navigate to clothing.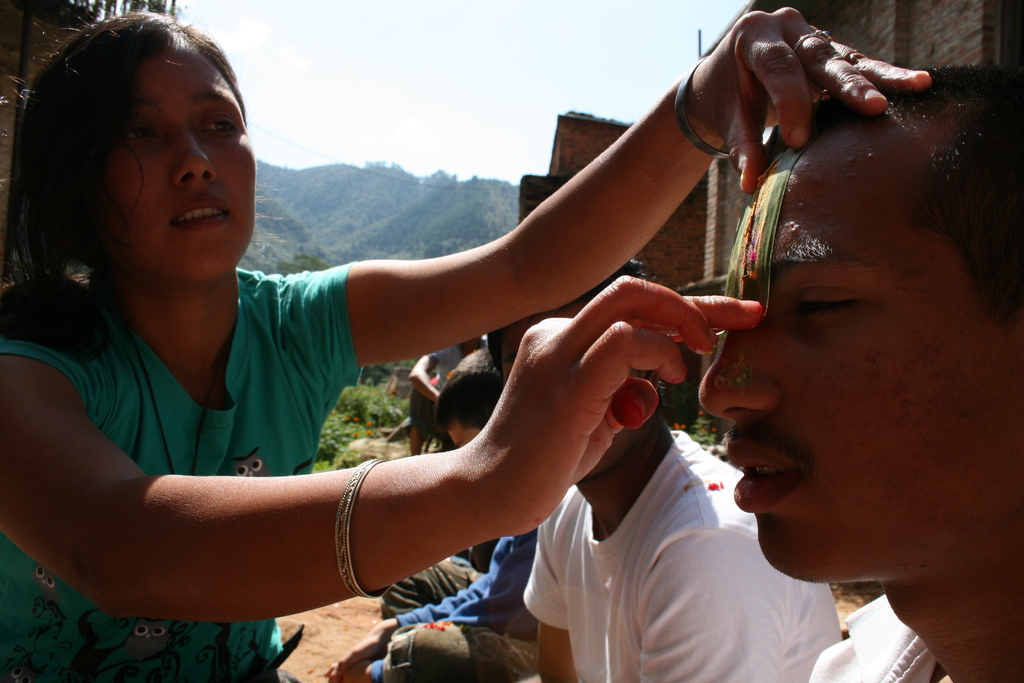
Navigation target: <region>524, 428, 840, 682</region>.
